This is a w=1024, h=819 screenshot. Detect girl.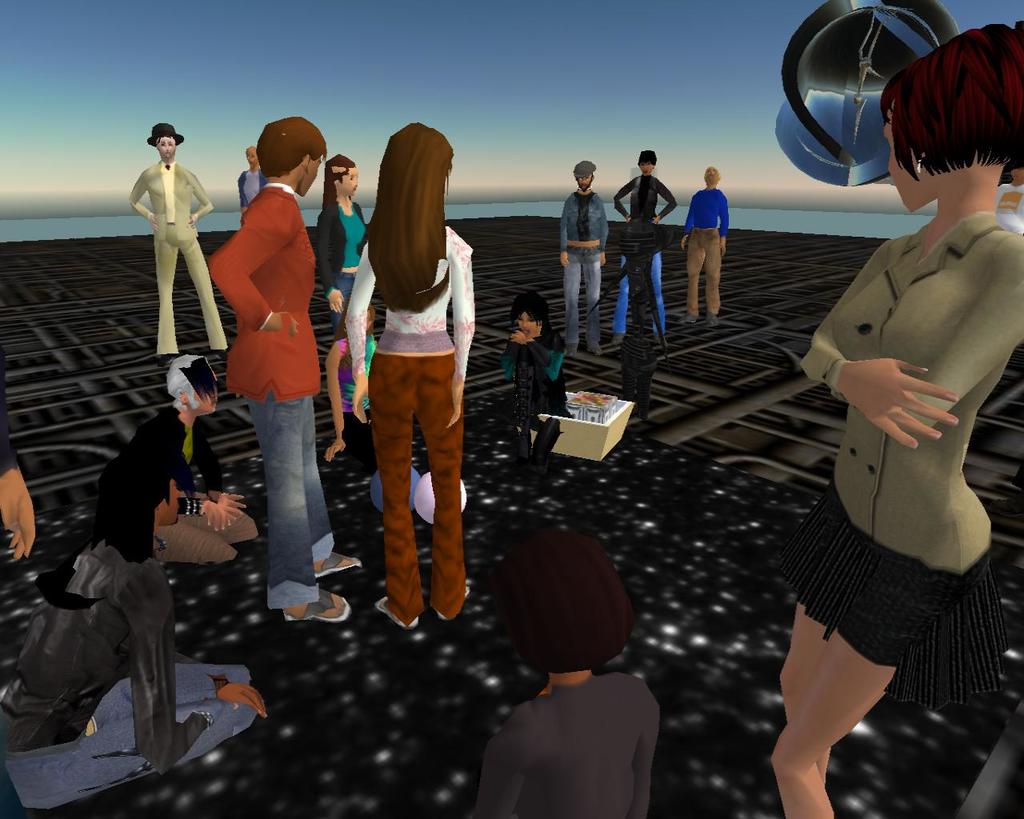
{"left": 345, "top": 122, "right": 477, "bottom": 631}.
